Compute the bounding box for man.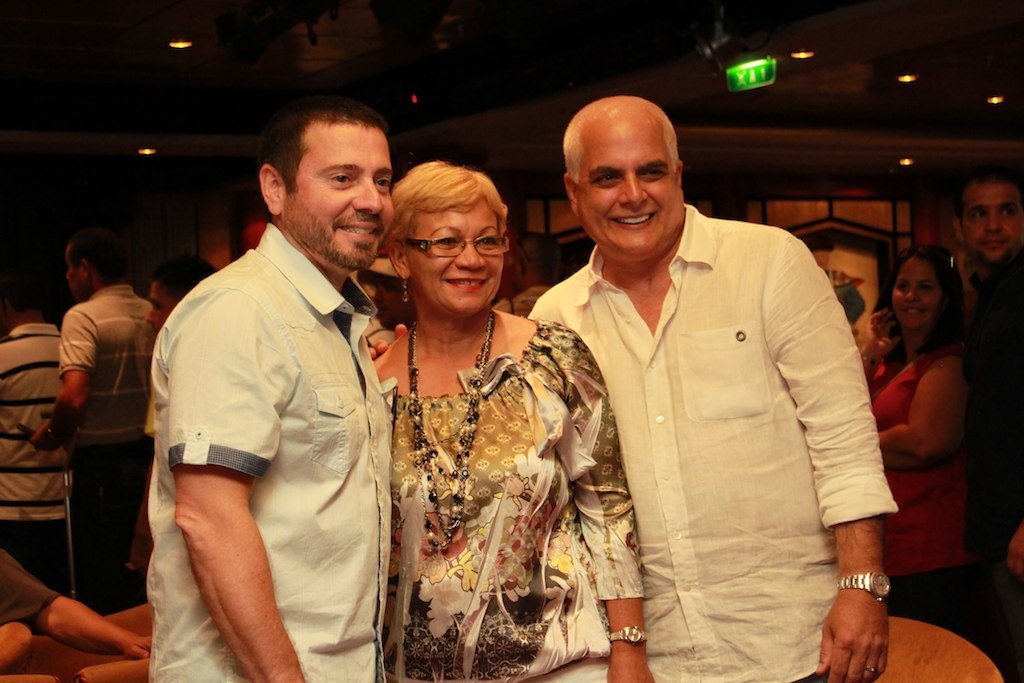
rect(0, 279, 66, 592).
